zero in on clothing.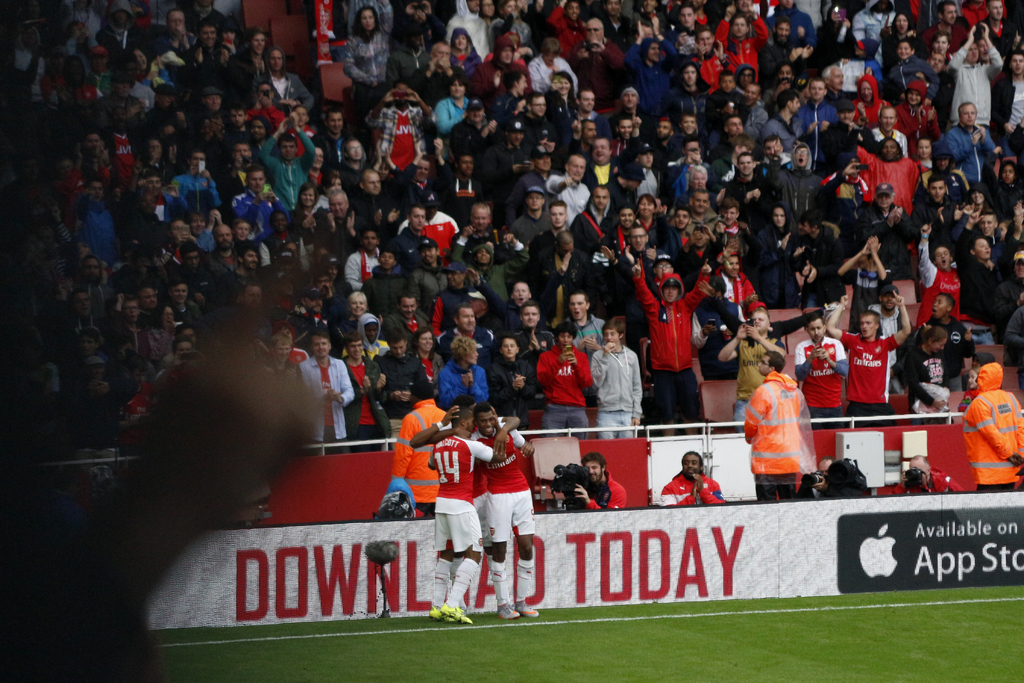
Zeroed in: <region>795, 85, 840, 129</region>.
